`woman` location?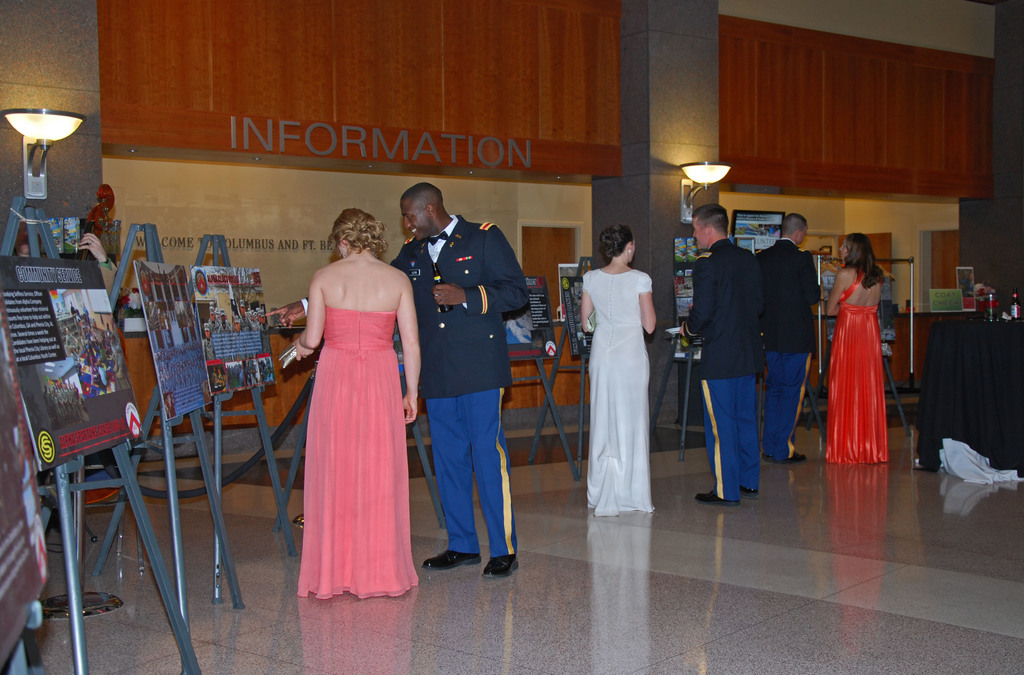
box=[281, 190, 417, 600]
